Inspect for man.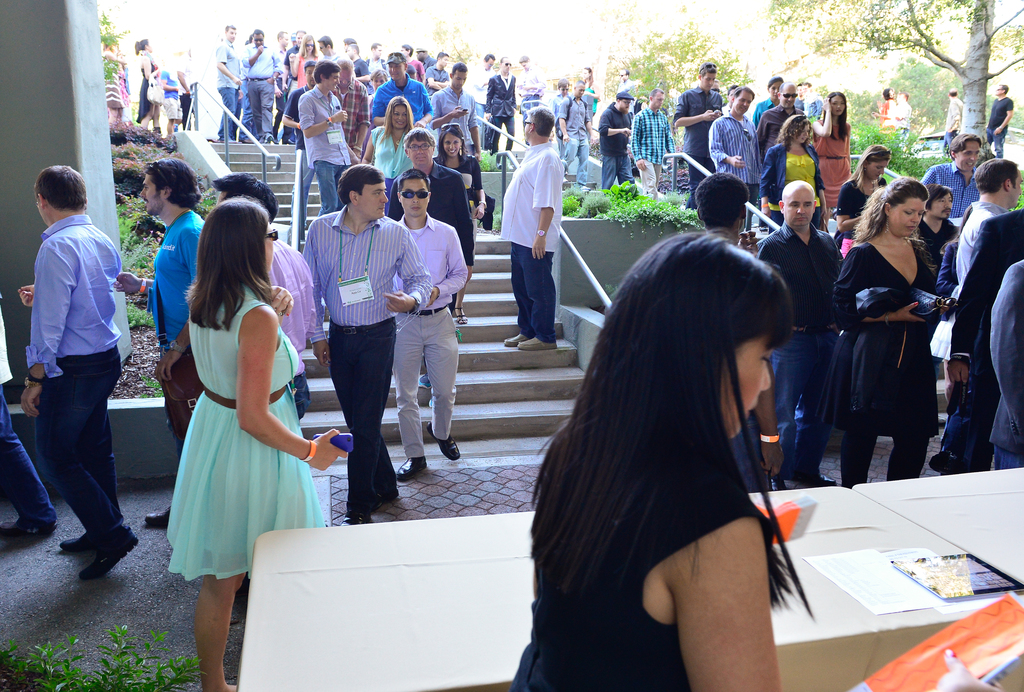
Inspection: select_region(708, 83, 757, 208).
